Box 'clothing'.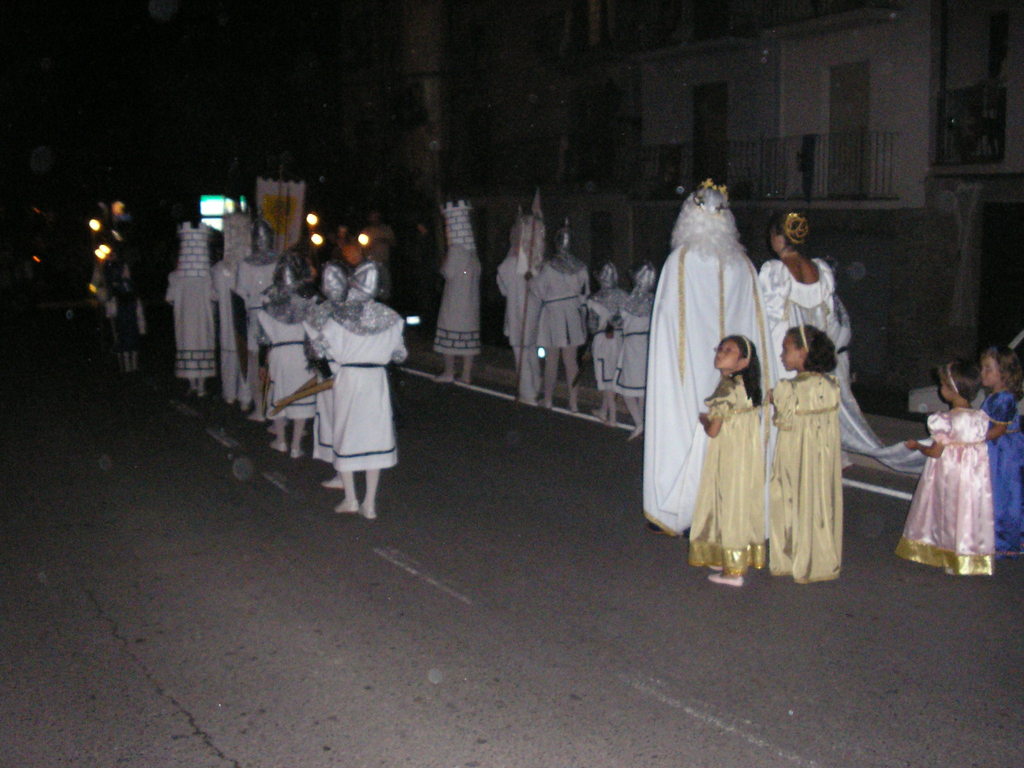
<region>772, 375, 844, 586</region>.
